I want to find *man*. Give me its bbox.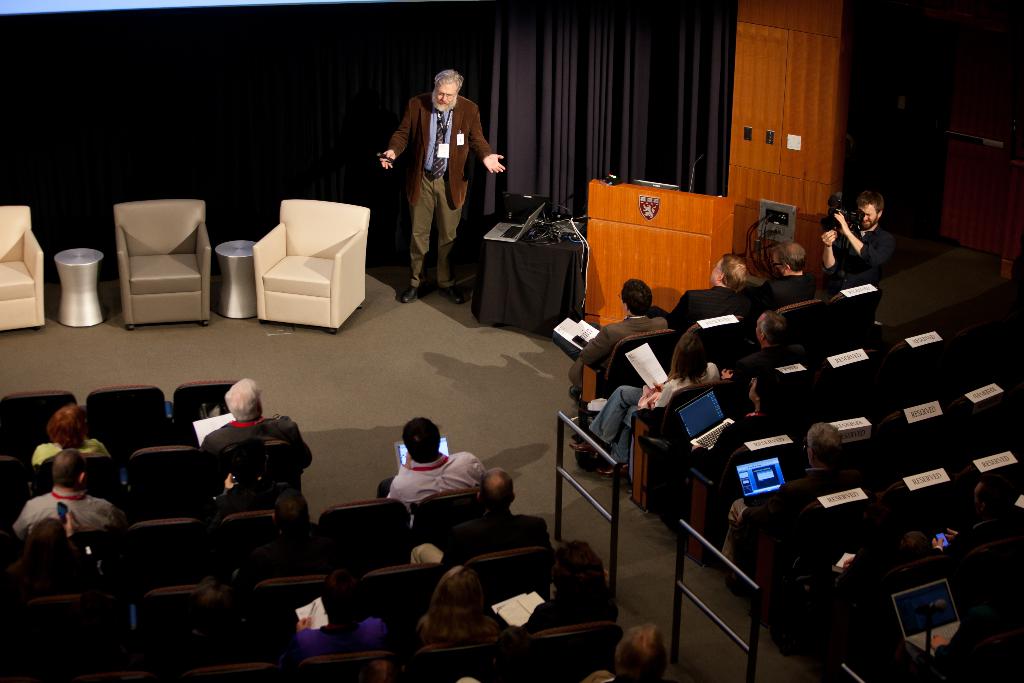
Rect(754, 229, 820, 320).
